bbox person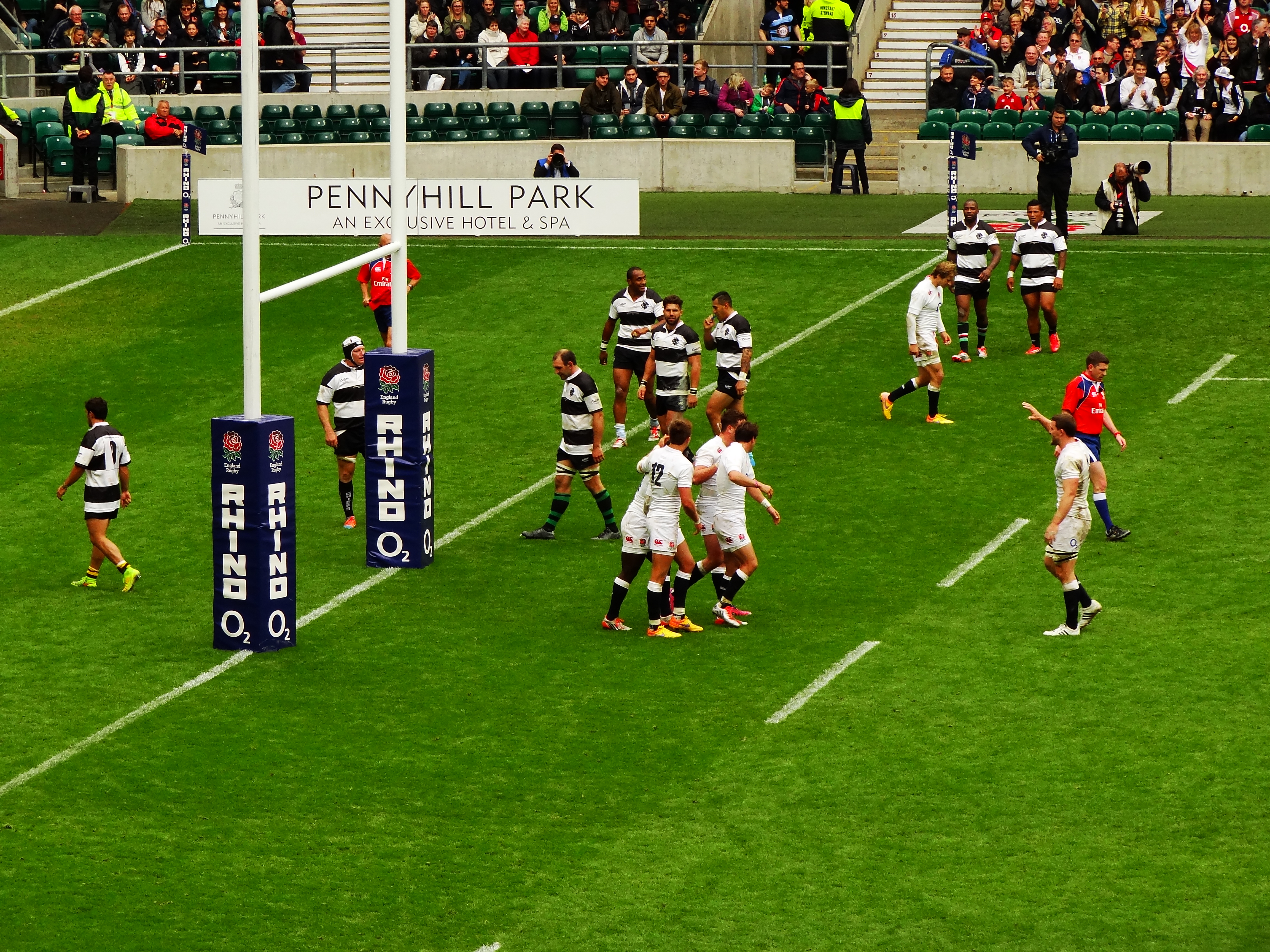
l=302, t=45, r=318, b=64
